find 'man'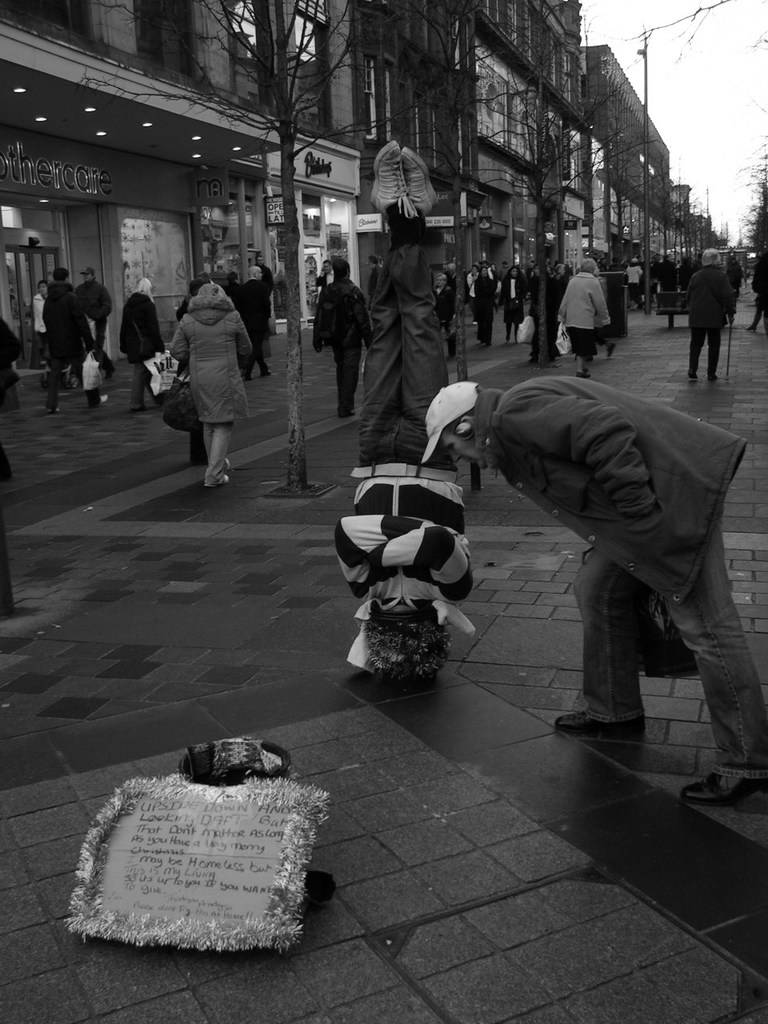
(left=331, top=146, right=481, bottom=682)
